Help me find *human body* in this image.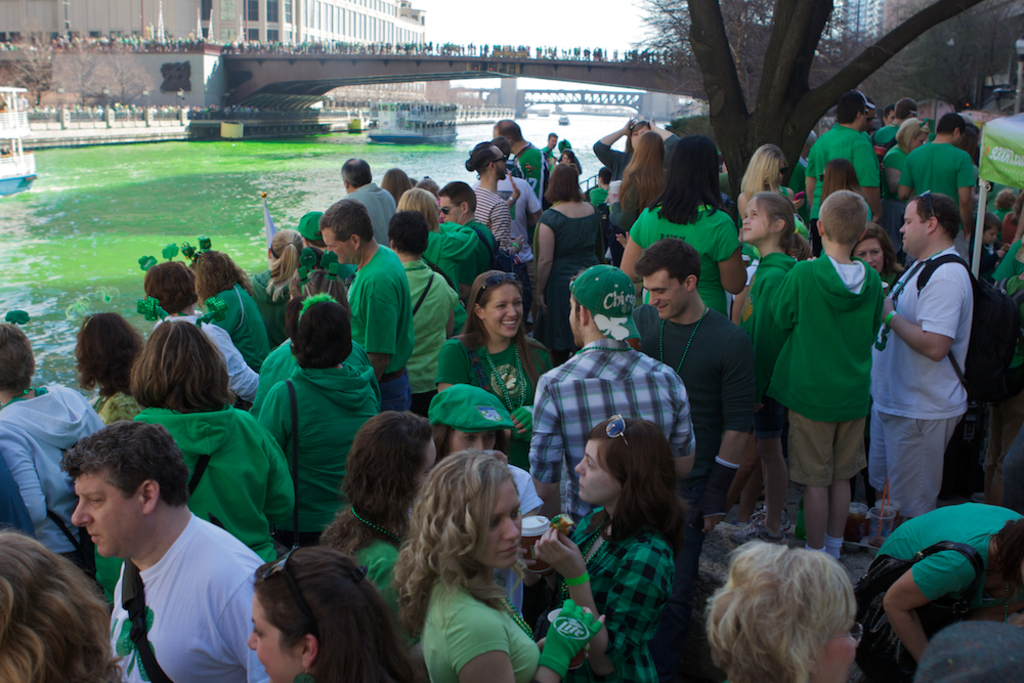
Found it: <box>185,245,292,388</box>.
